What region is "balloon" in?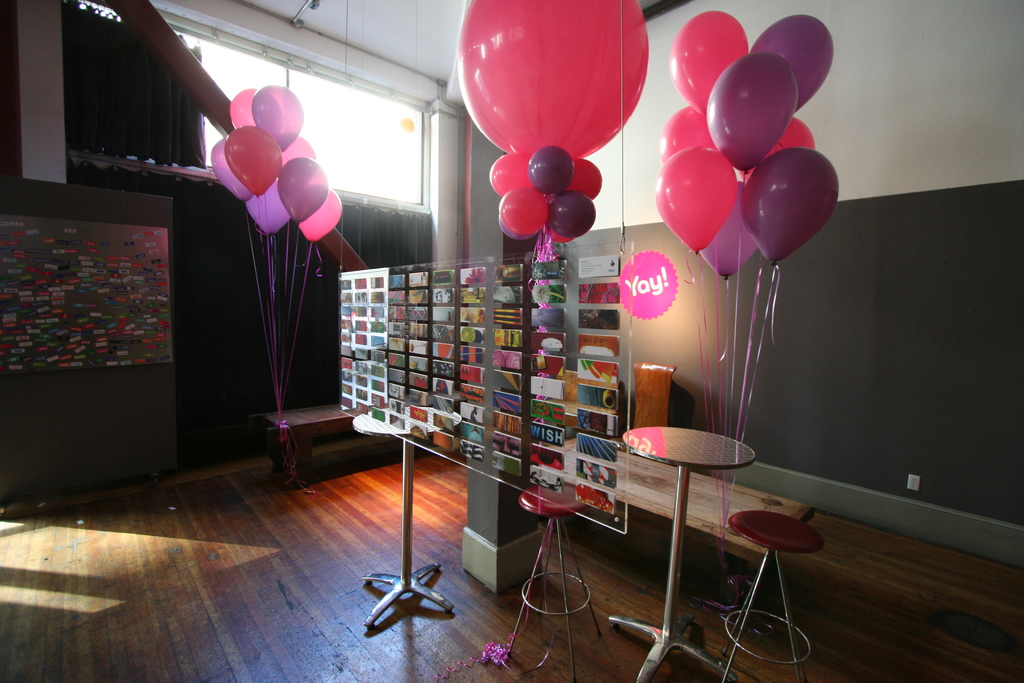
(279, 155, 328, 229).
